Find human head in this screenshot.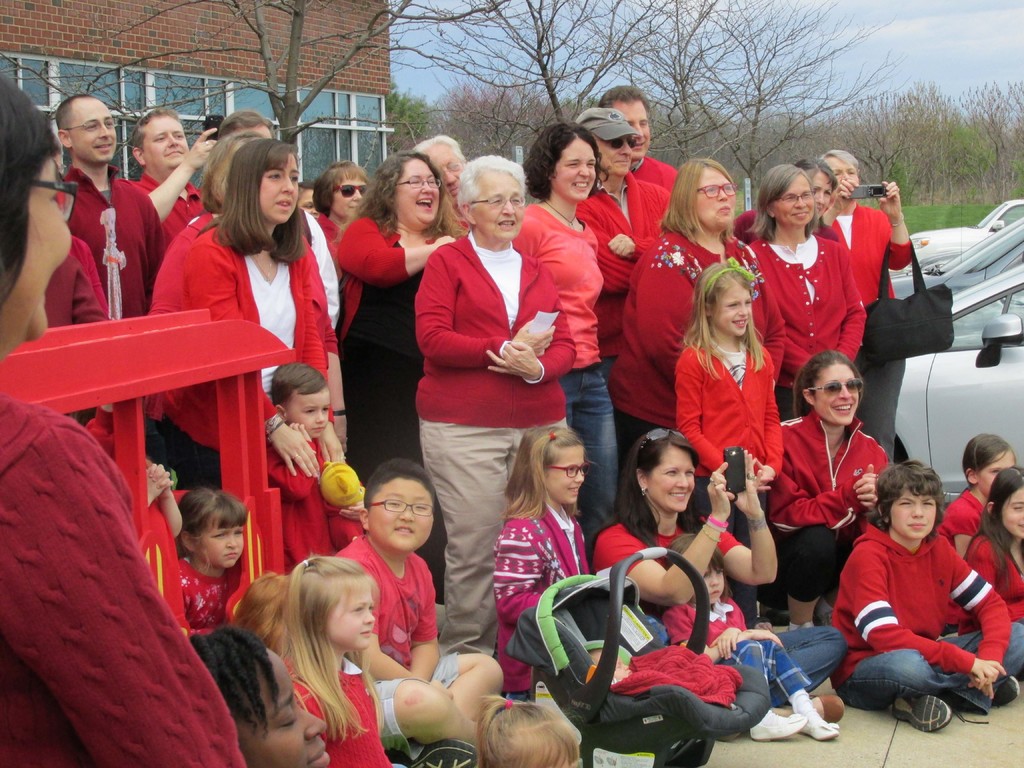
The bounding box for human head is BBox(312, 162, 369, 220).
